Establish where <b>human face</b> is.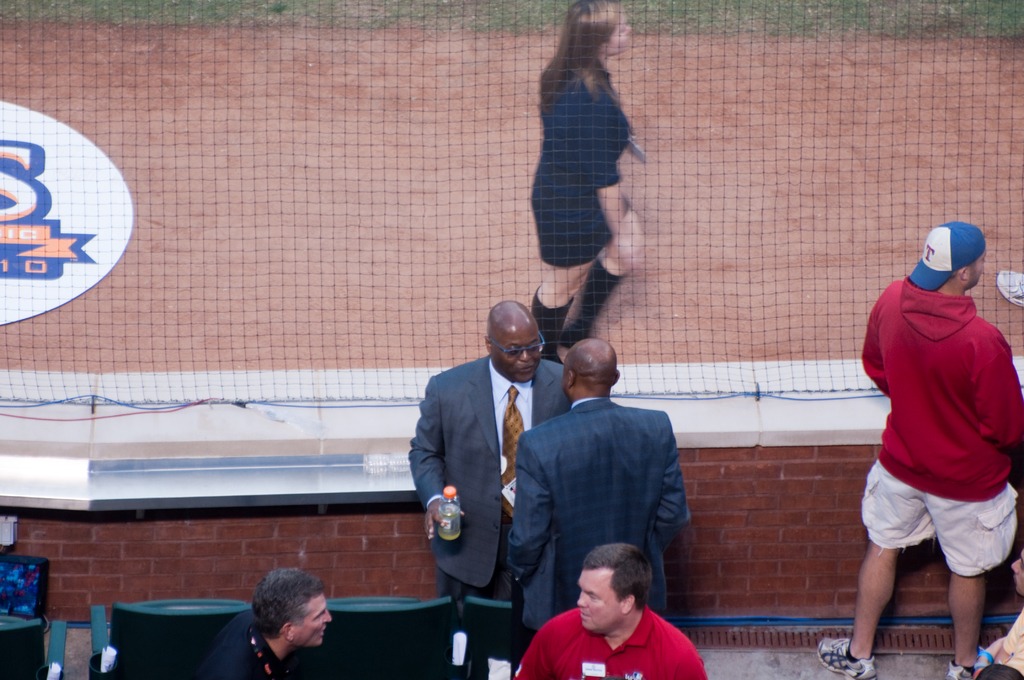
Established at {"left": 970, "top": 254, "right": 985, "bottom": 282}.
